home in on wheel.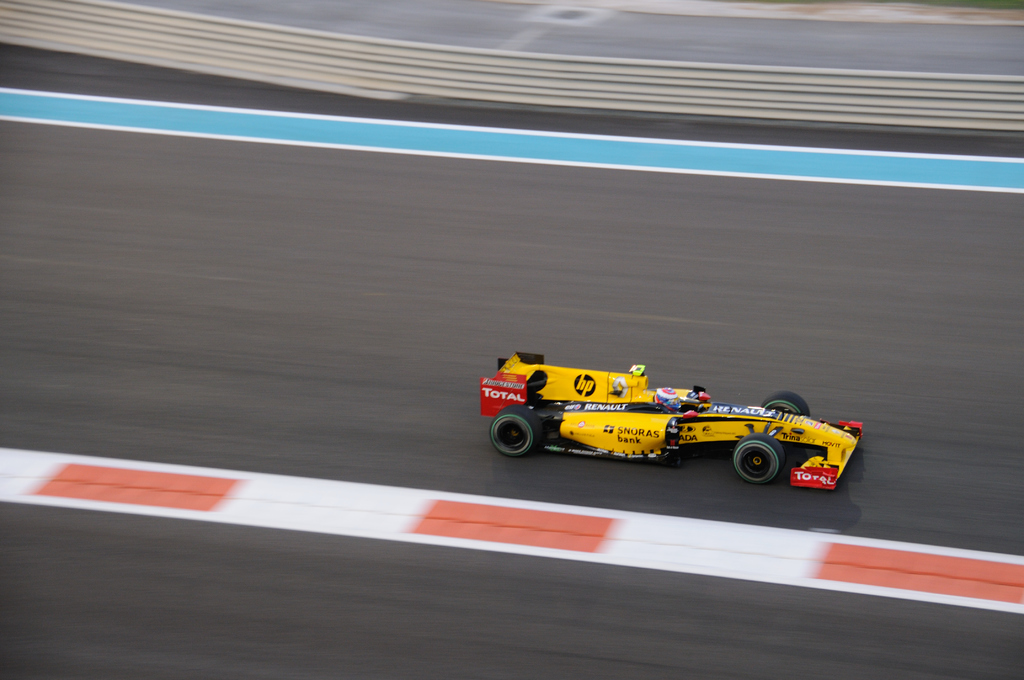
Homed in at (x1=486, y1=407, x2=539, y2=458).
